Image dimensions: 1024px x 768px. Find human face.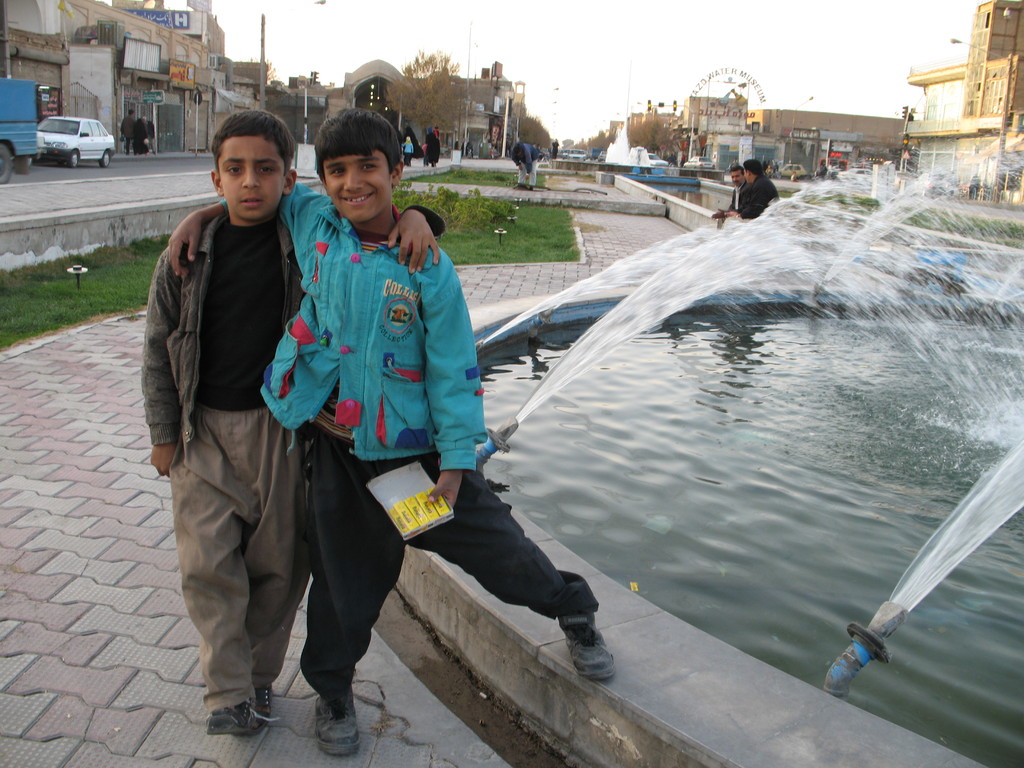
box=[213, 130, 282, 214].
